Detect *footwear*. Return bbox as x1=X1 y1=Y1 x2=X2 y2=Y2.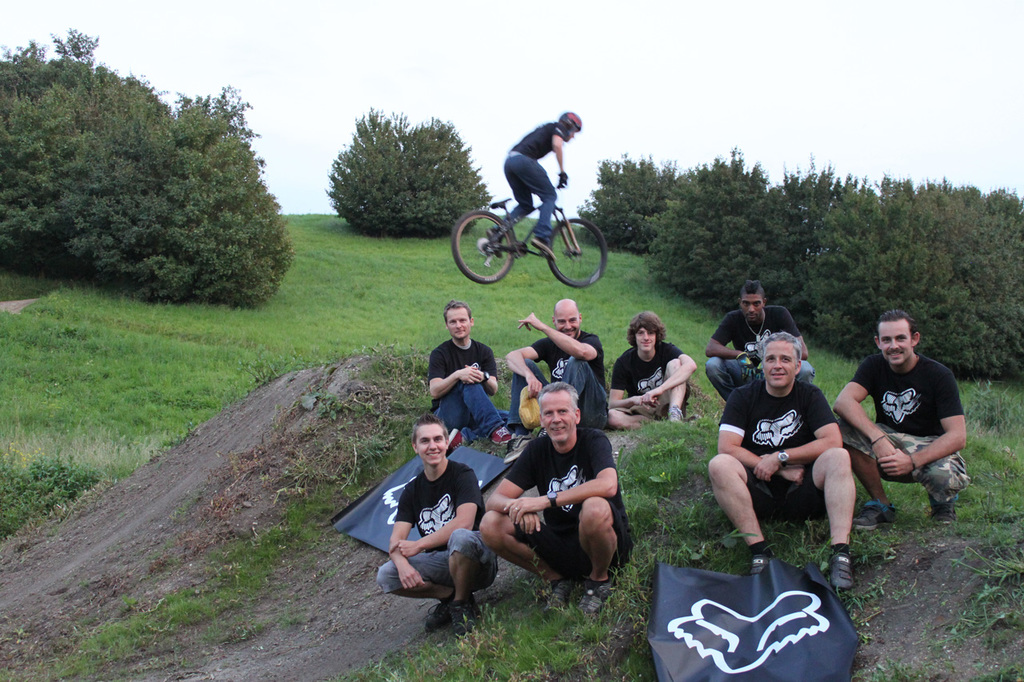
x1=744 y1=540 x2=776 y2=583.
